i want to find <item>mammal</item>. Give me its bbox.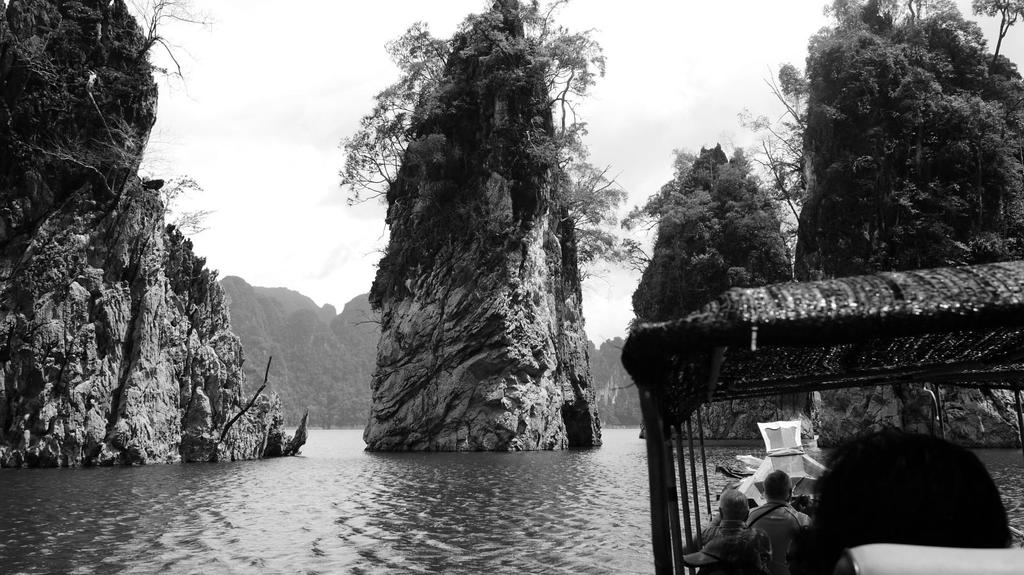
[808,425,1012,574].
